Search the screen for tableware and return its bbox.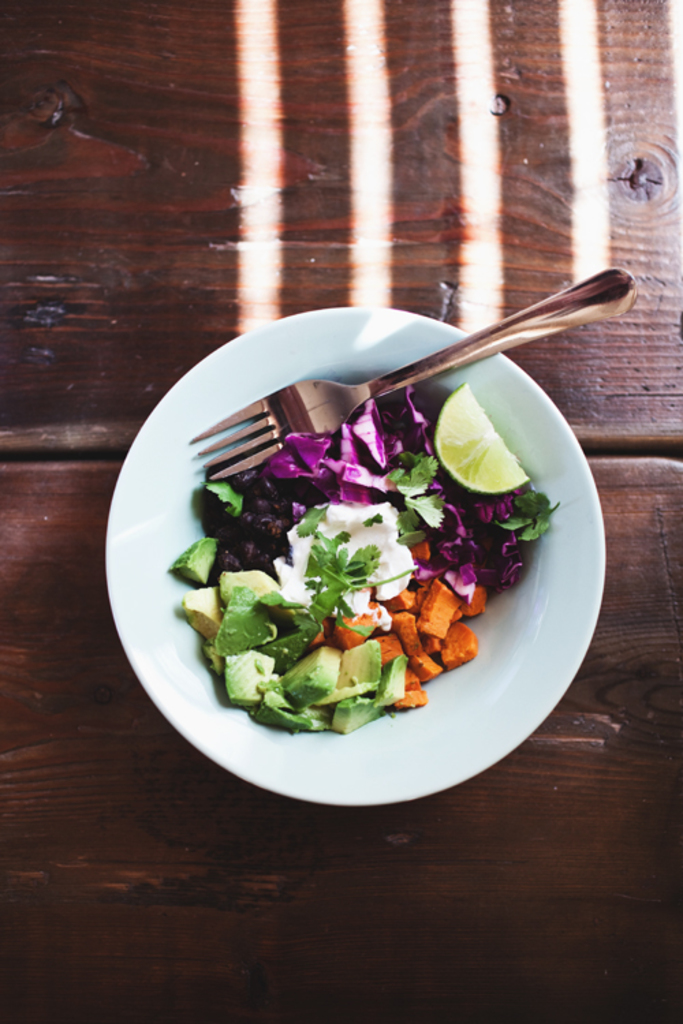
Found: [x1=186, y1=266, x2=639, y2=492].
